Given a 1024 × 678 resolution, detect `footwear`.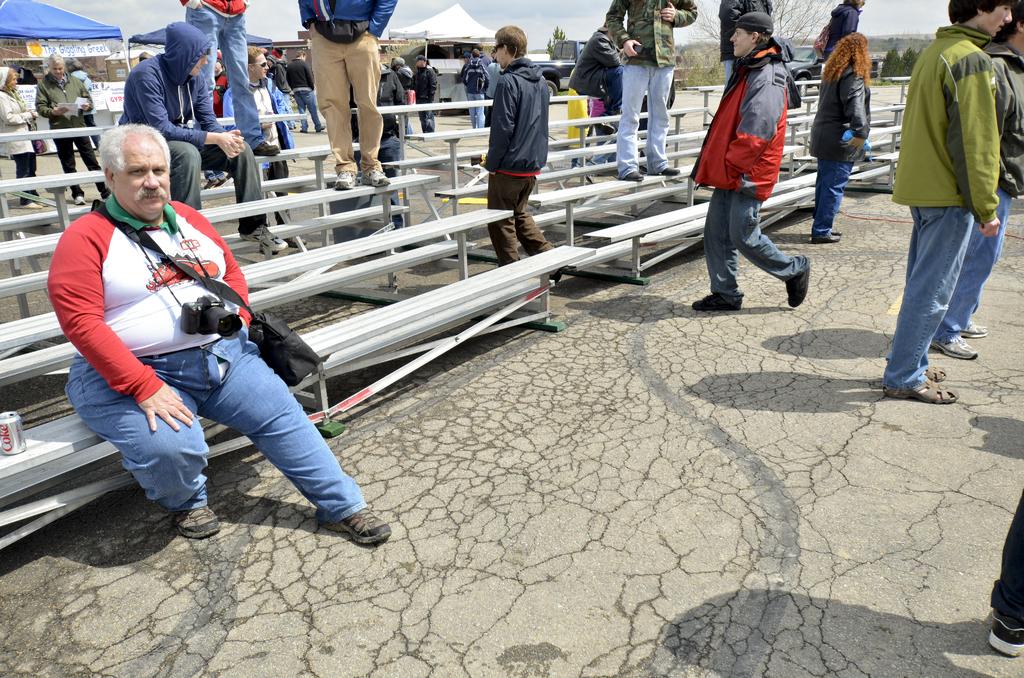
detection(298, 119, 307, 130).
